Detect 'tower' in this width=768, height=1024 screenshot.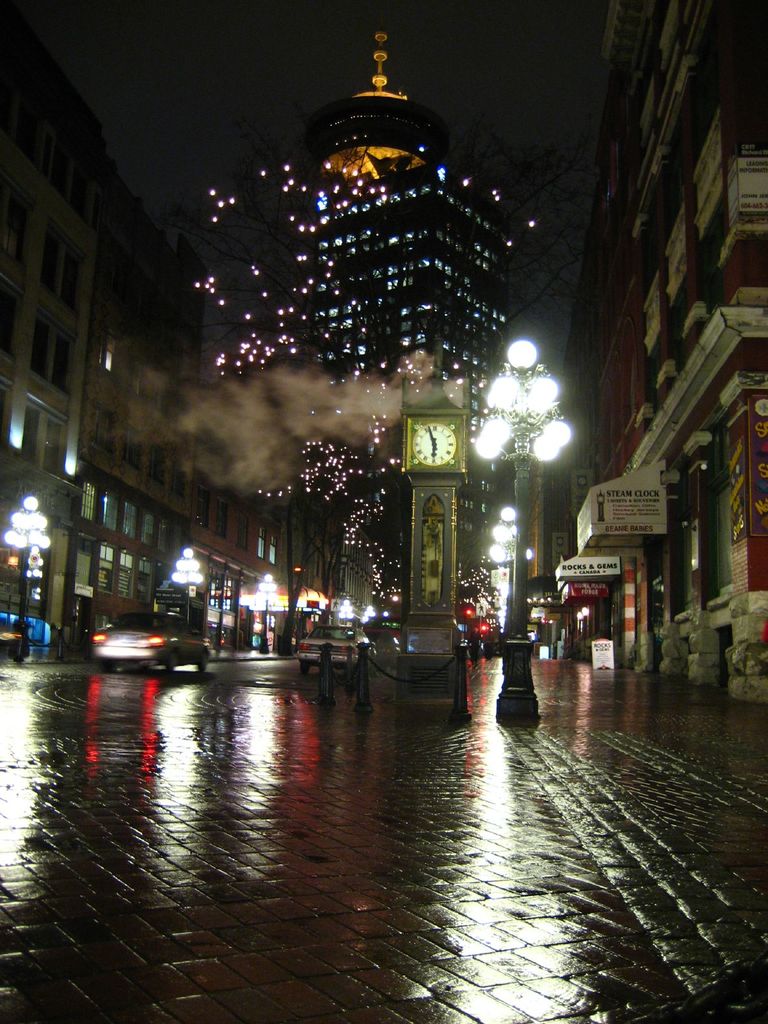
Detection: (394, 328, 464, 705).
